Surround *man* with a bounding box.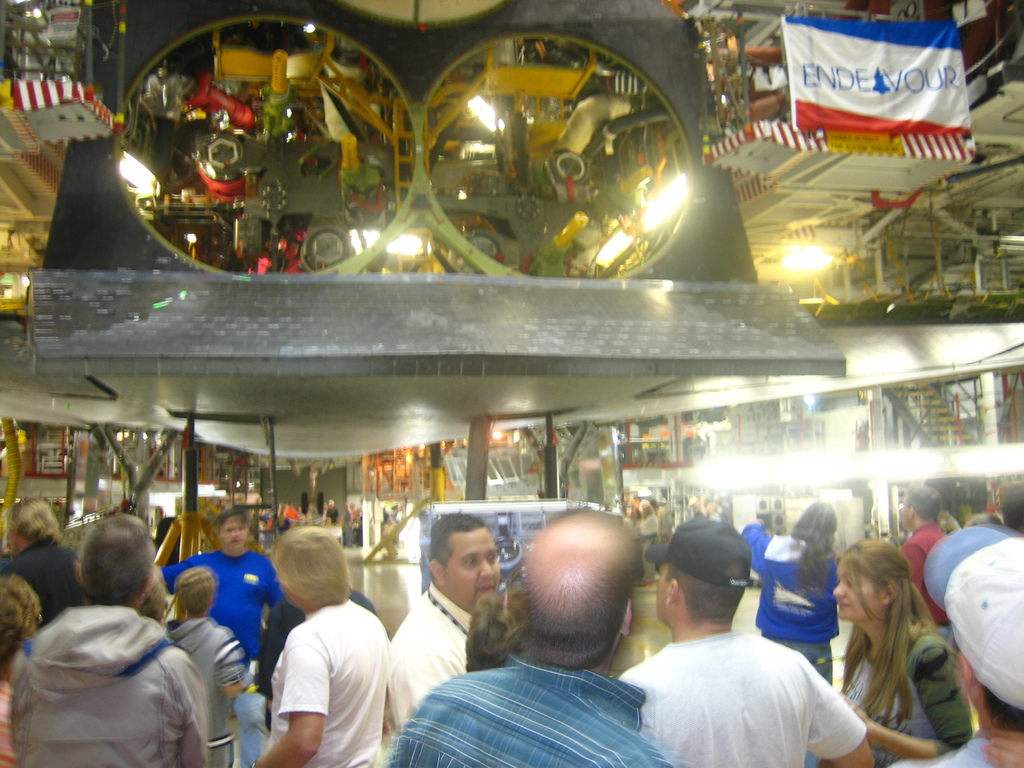
rect(899, 485, 950, 651).
